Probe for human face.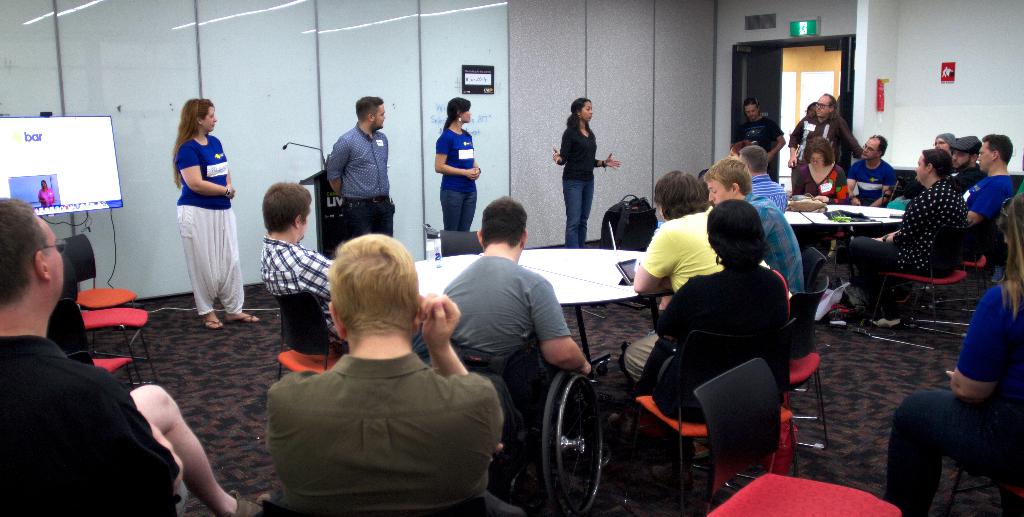
Probe result: 863:137:878:157.
